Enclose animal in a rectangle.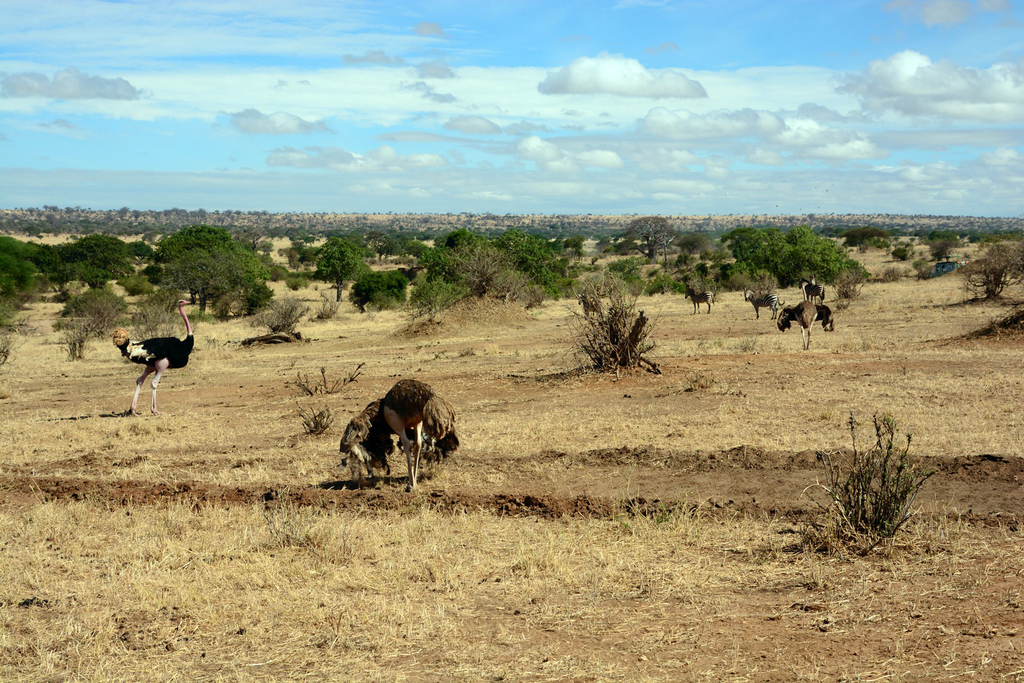
[801,277,827,305].
